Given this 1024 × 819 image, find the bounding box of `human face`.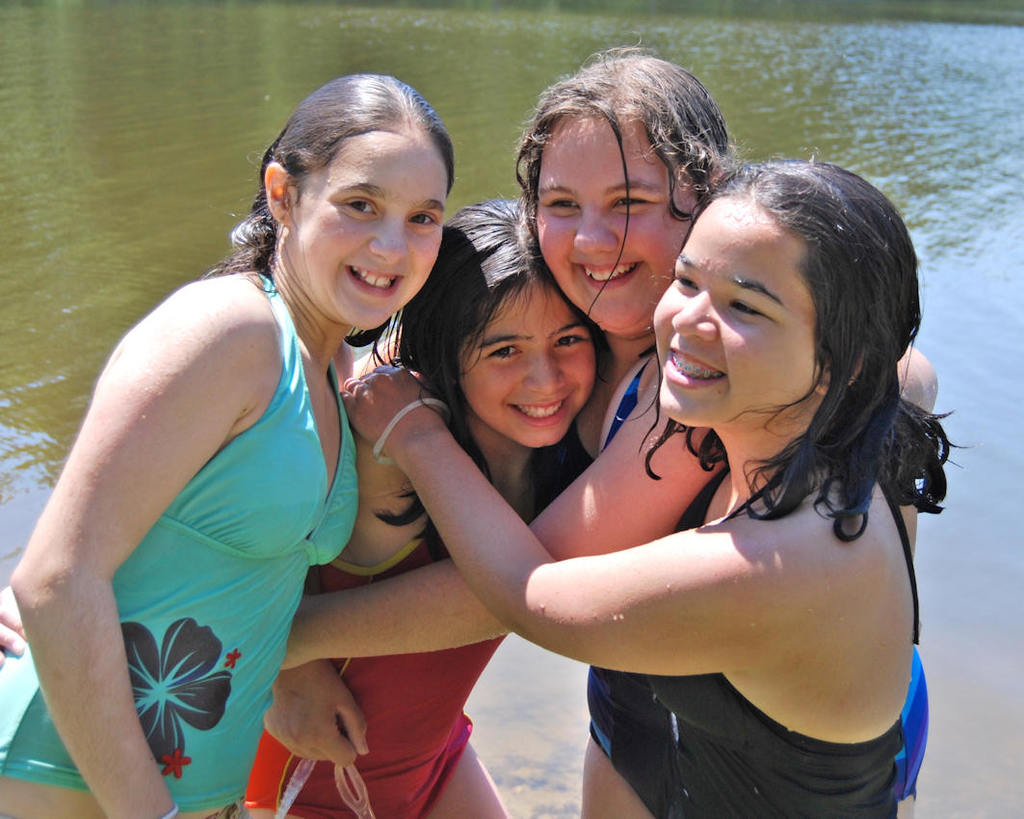
x1=648, y1=197, x2=811, y2=436.
